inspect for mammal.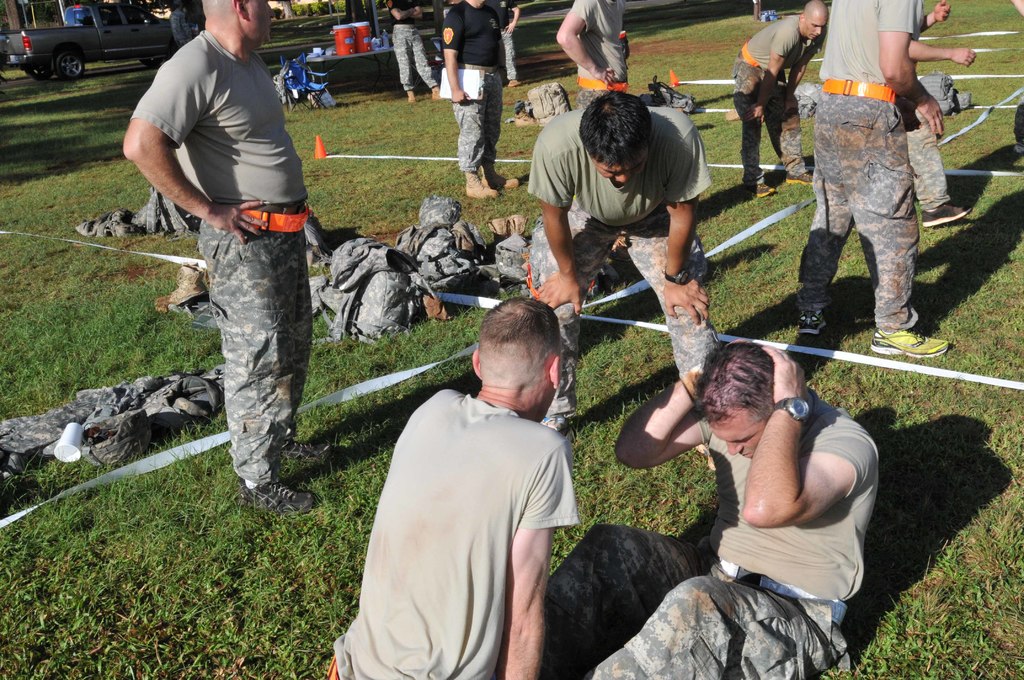
Inspection: 1007,0,1023,157.
